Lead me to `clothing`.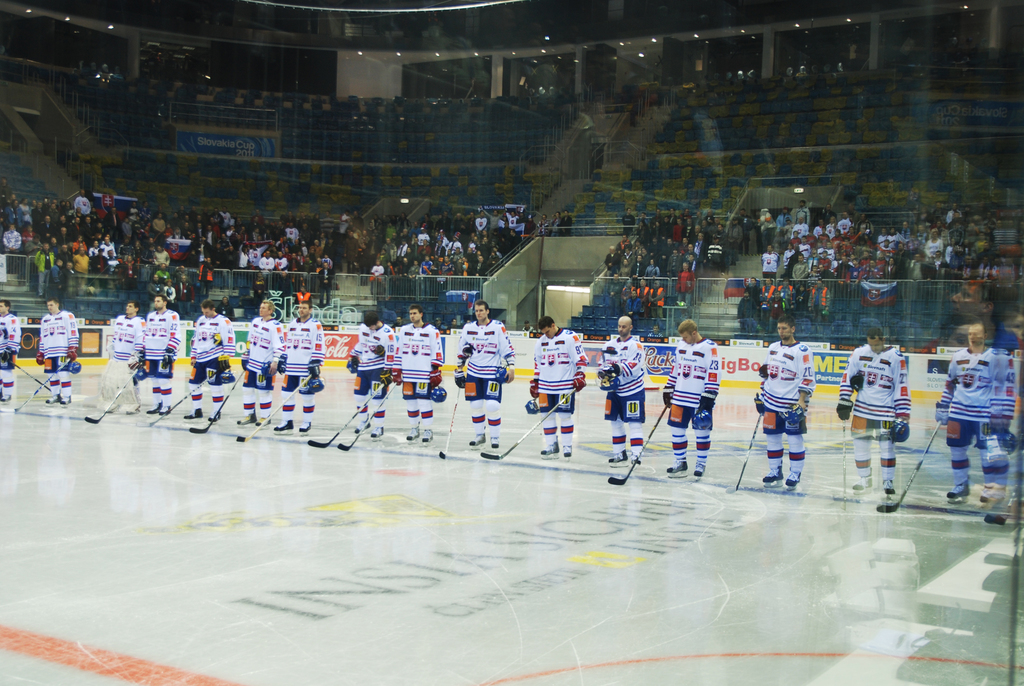
Lead to rect(189, 313, 229, 386).
